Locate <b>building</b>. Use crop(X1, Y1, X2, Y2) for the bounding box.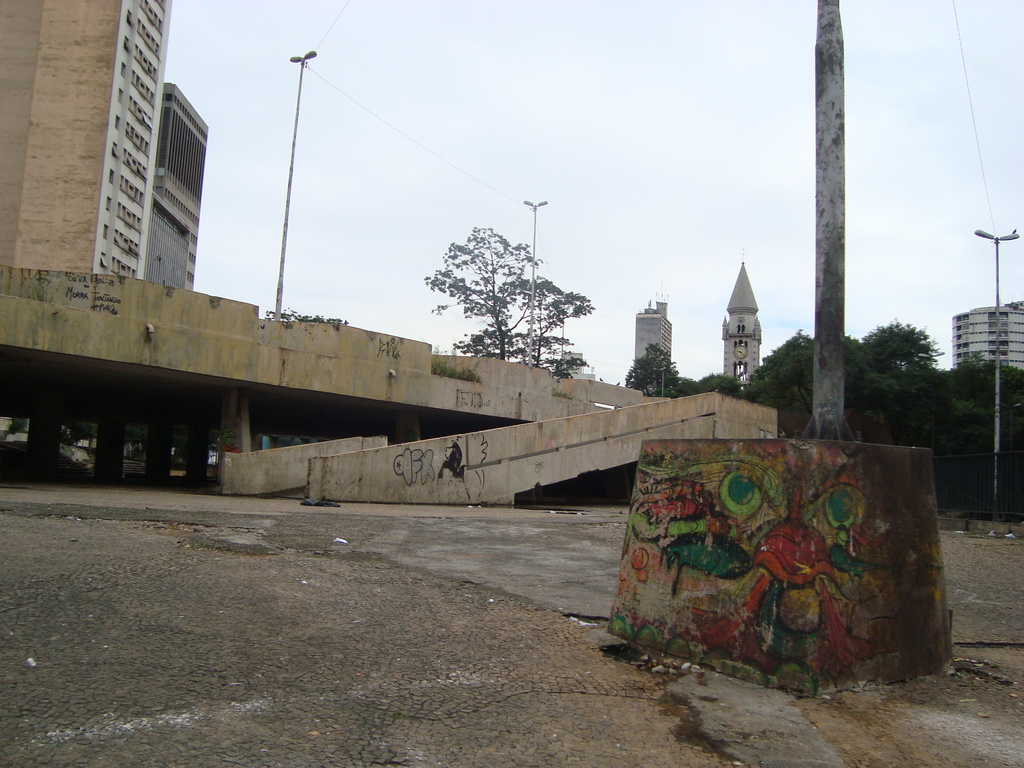
crop(721, 261, 761, 387).
